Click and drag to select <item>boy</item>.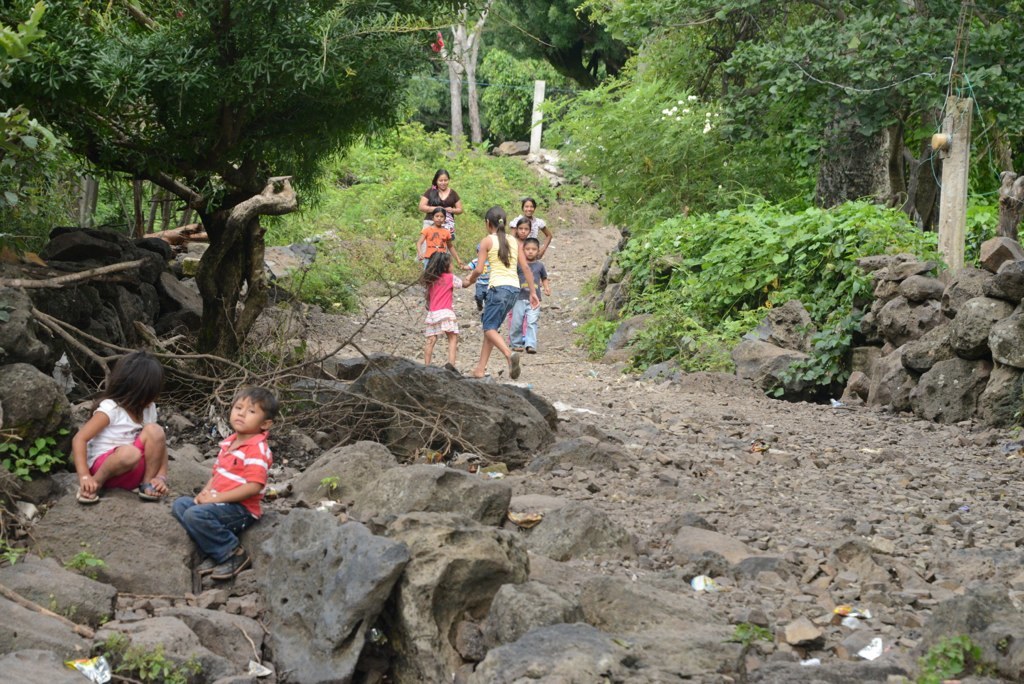
Selection: 511:238:551:353.
